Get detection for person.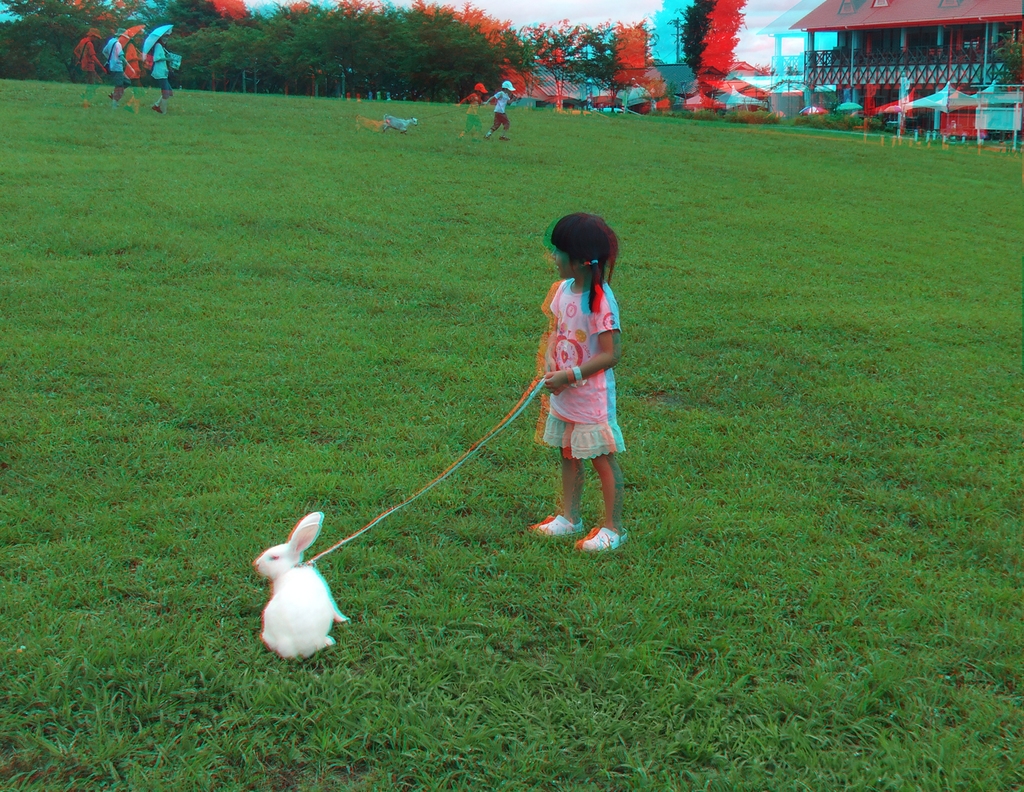
Detection: x1=544, y1=212, x2=625, y2=549.
